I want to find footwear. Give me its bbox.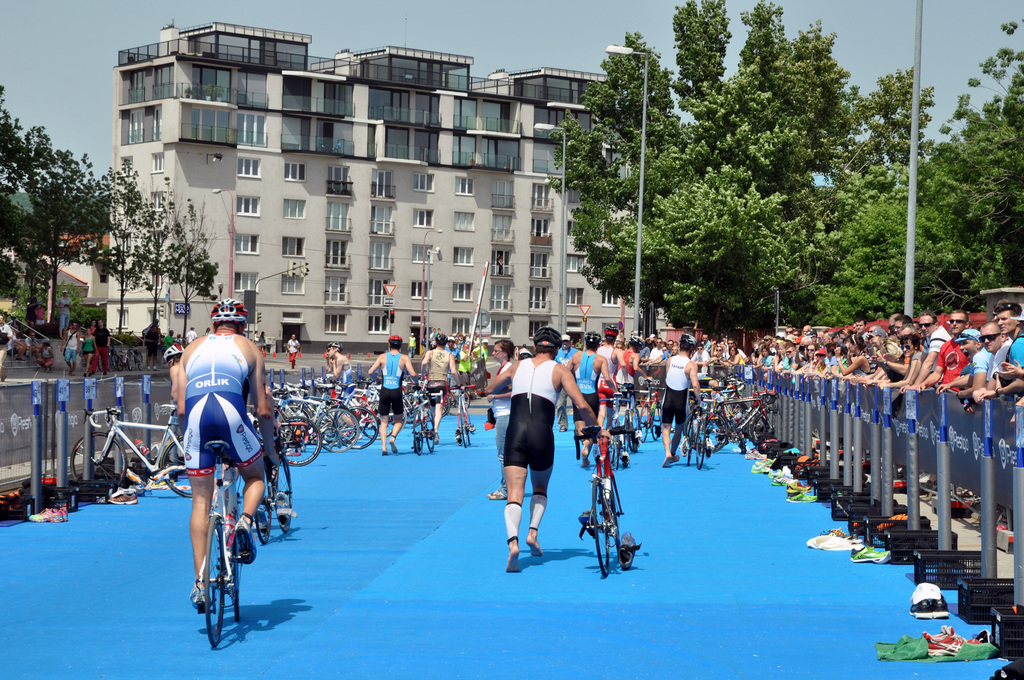
left=147, top=365, right=152, bottom=375.
